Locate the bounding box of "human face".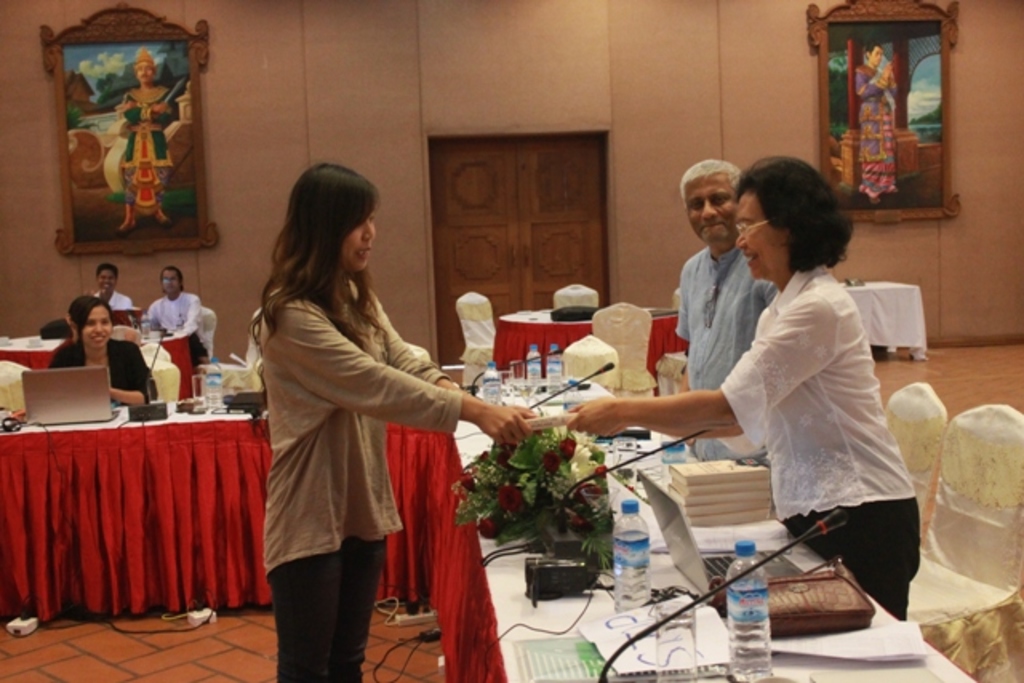
Bounding box: <bbox>685, 184, 734, 248</bbox>.
